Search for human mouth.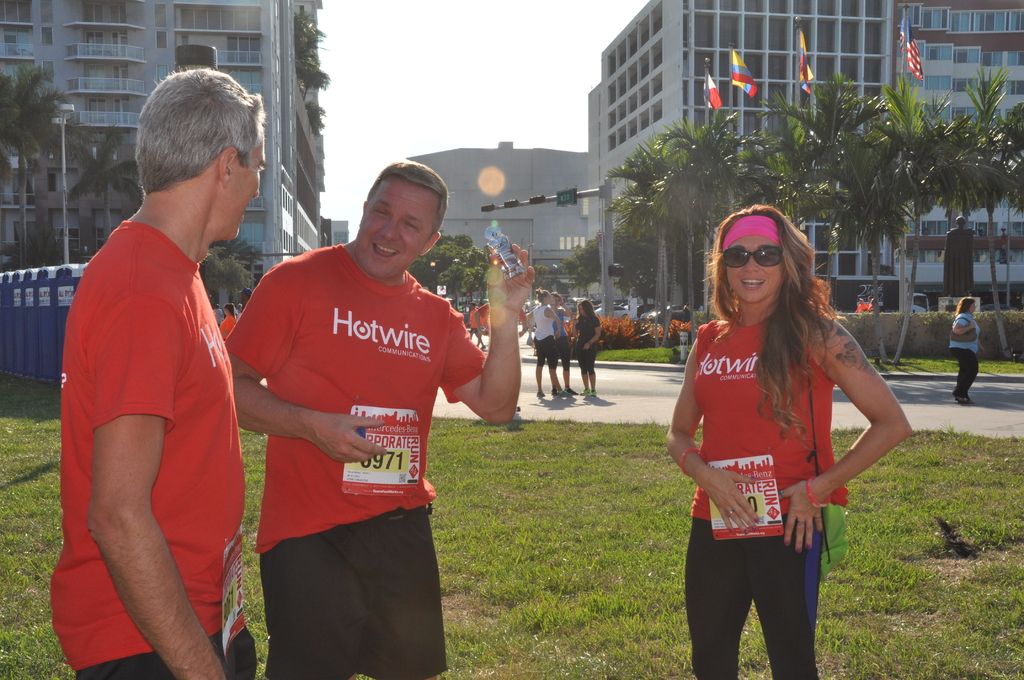
Found at [x1=735, y1=277, x2=770, y2=291].
